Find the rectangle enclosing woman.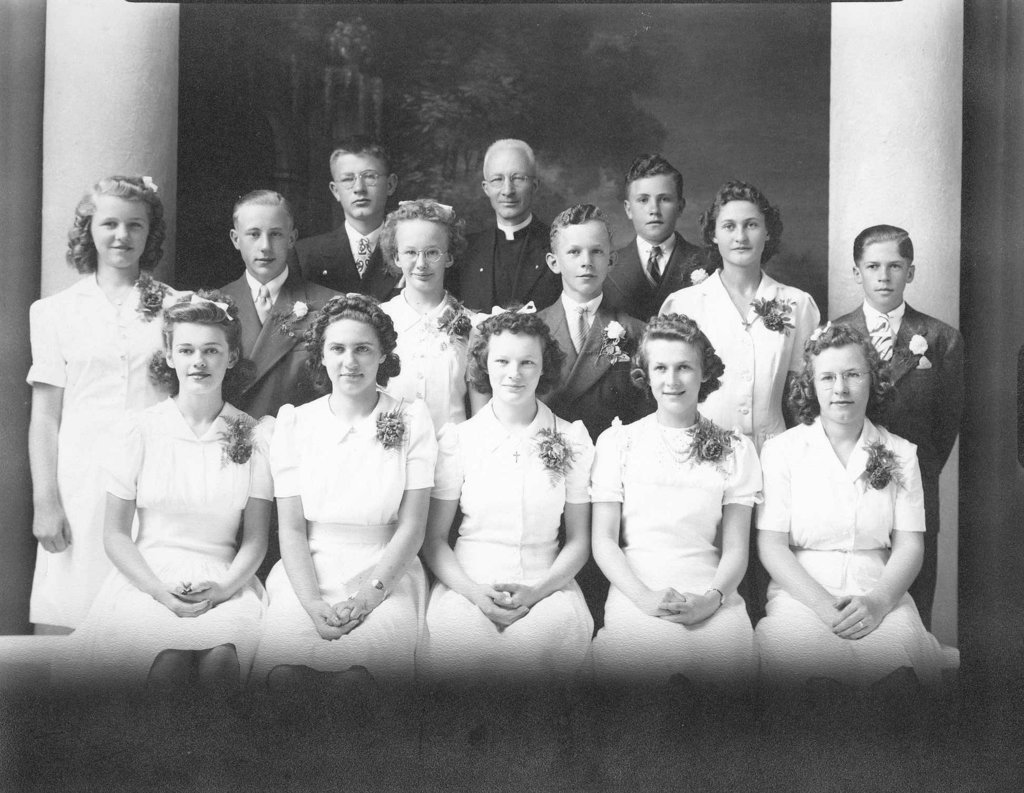
select_region(653, 182, 817, 530).
